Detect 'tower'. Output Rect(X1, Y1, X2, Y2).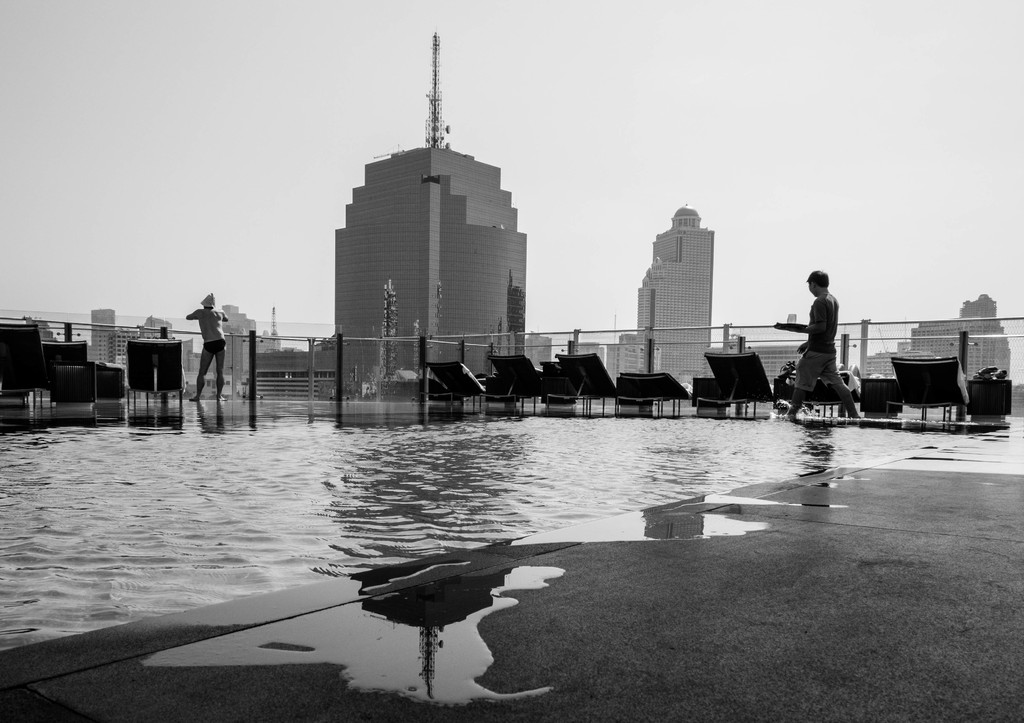
Rect(323, 138, 527, 385).
